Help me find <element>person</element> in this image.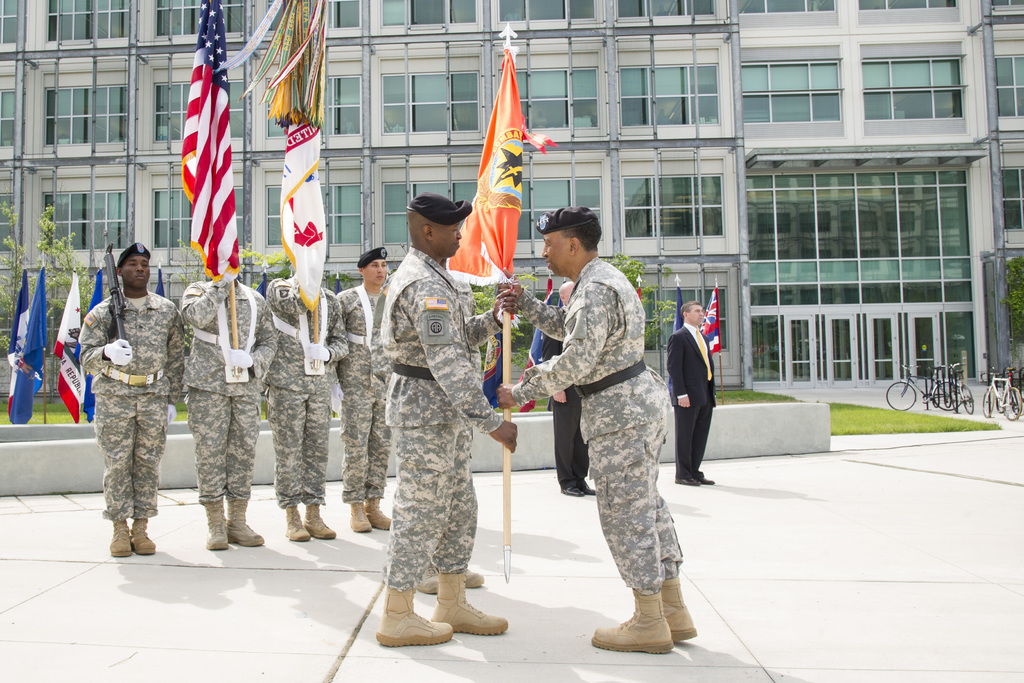
Found it: (x1=184, y1=245, x2=282, y2=551).
